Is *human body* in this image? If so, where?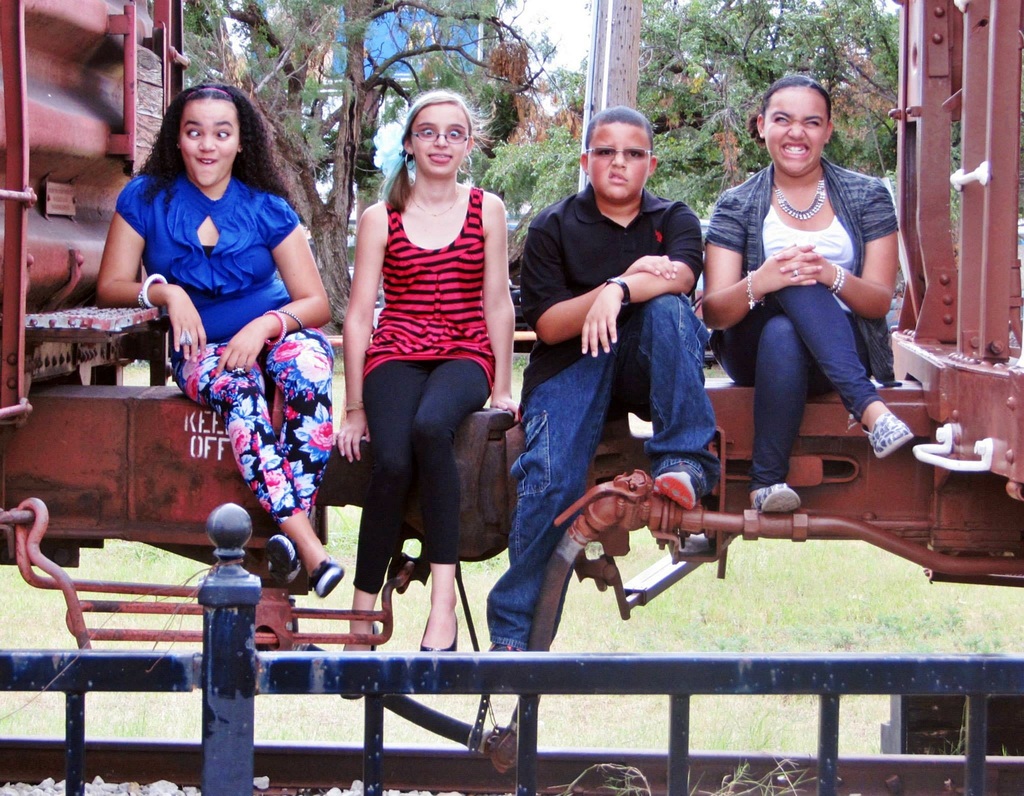
Yes, at [483, 185, 714, 654].
